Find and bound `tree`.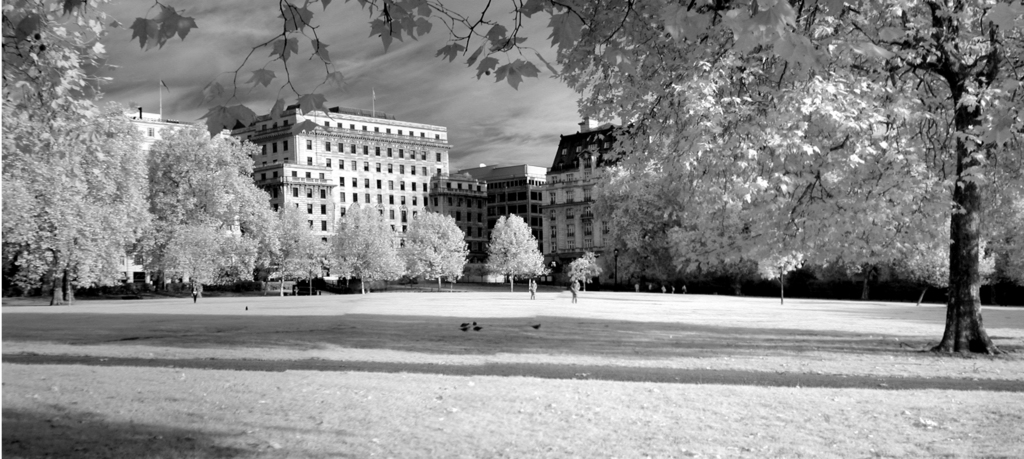
Bound: [0,0,1023,358].
